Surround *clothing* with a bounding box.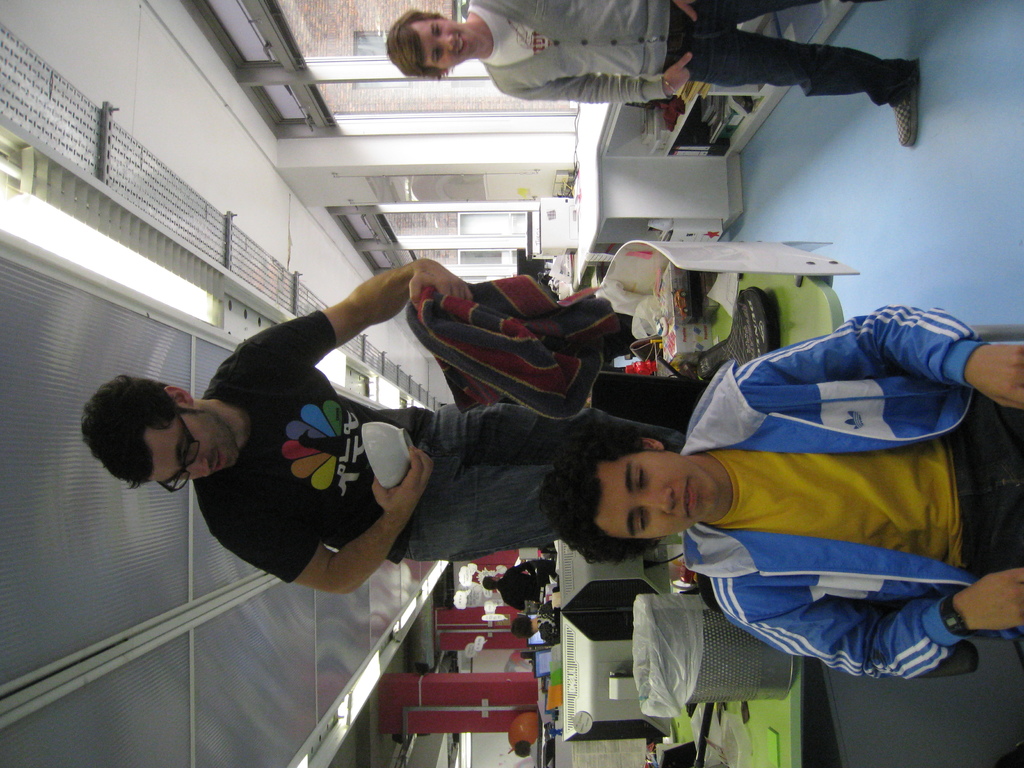
(left=177, top=303, right=687, bottom=588).
